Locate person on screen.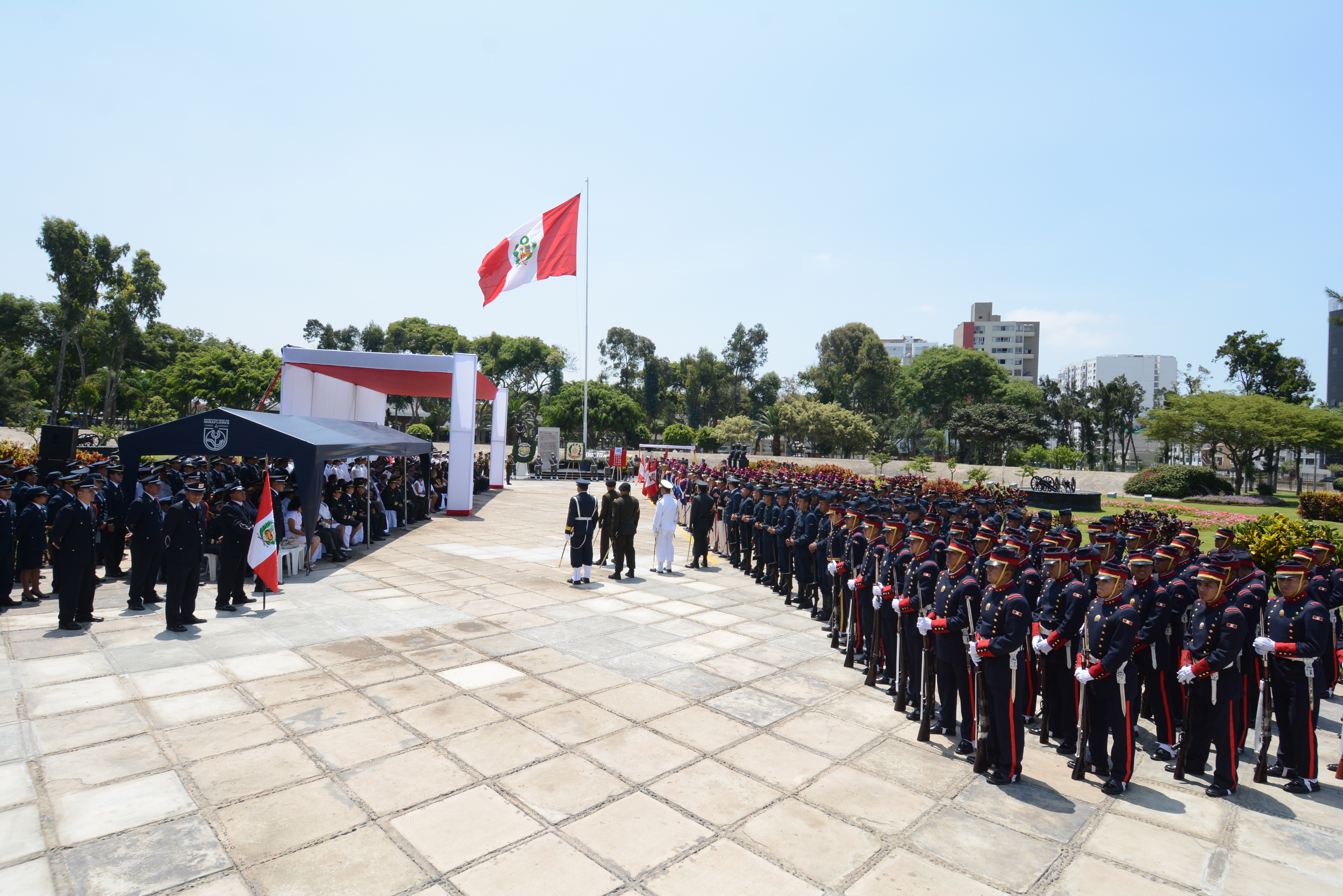
On screen at select_region(240, 147, 249, 185).
